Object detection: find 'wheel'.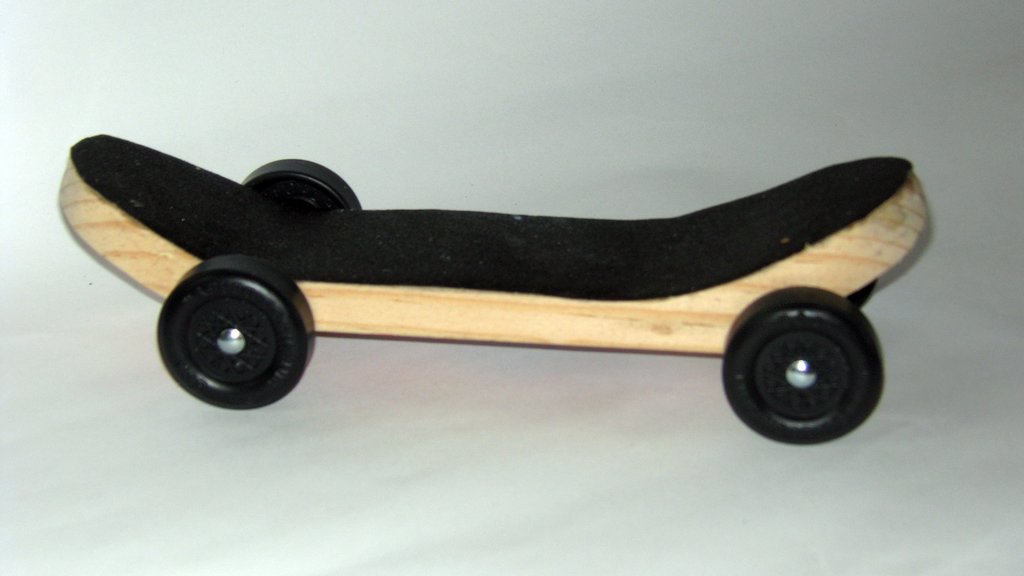
<bbox>247, 159, 368, 217</bbox>.
